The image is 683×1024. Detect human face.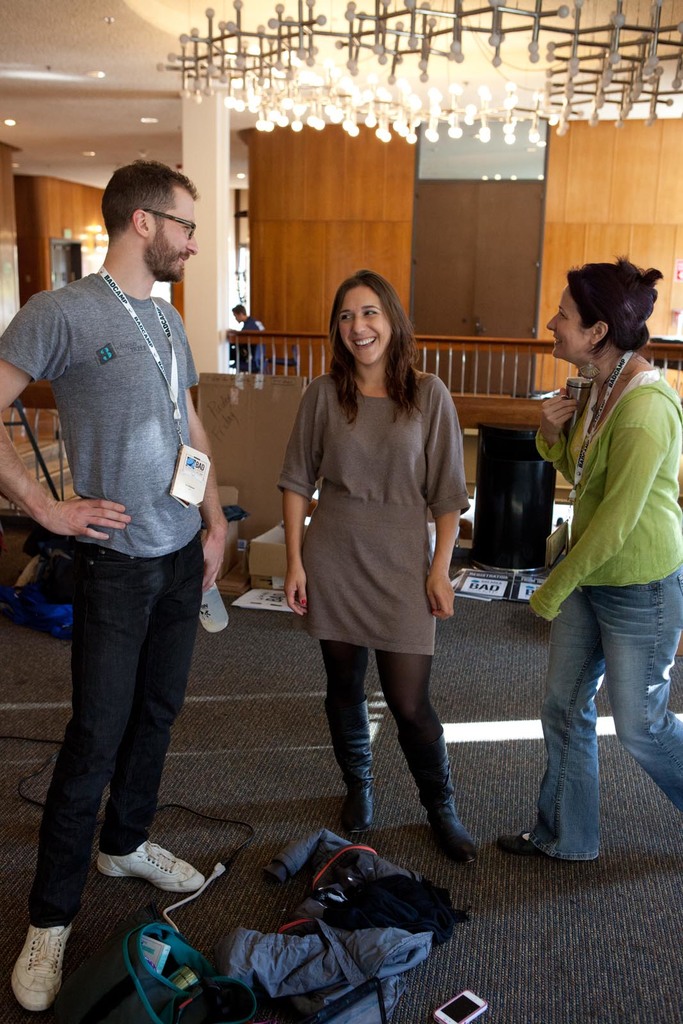
Detection: detection(150, 199, 199, 283).
